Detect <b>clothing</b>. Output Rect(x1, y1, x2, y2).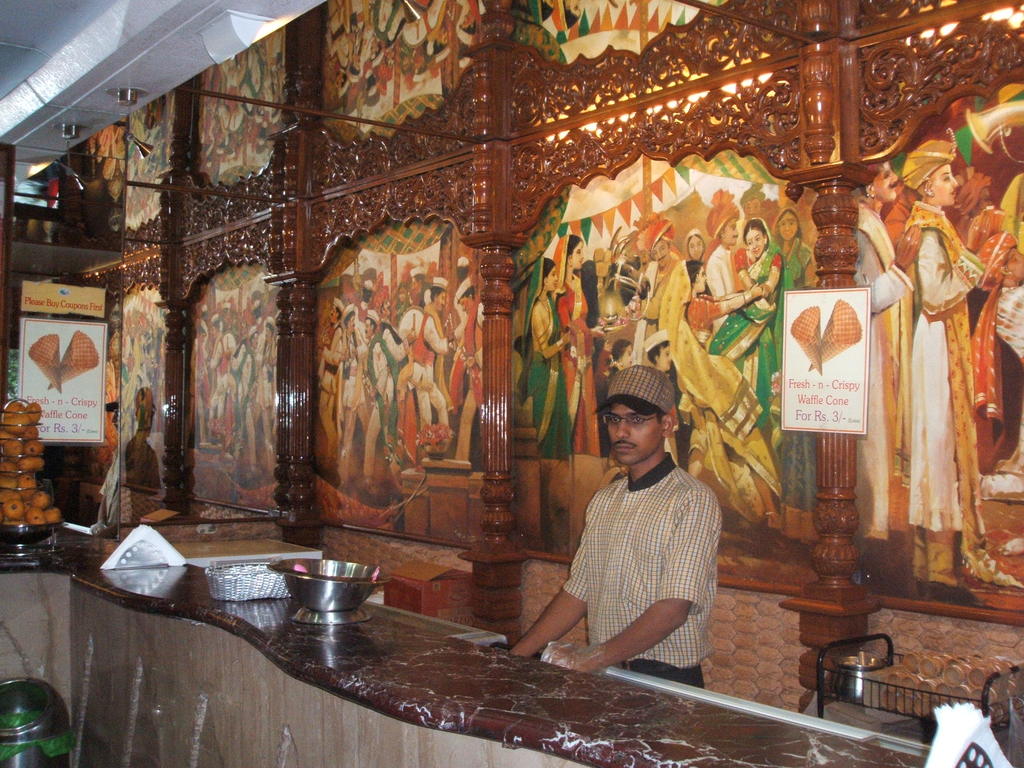
Rect(312, 324, 349, 442).
